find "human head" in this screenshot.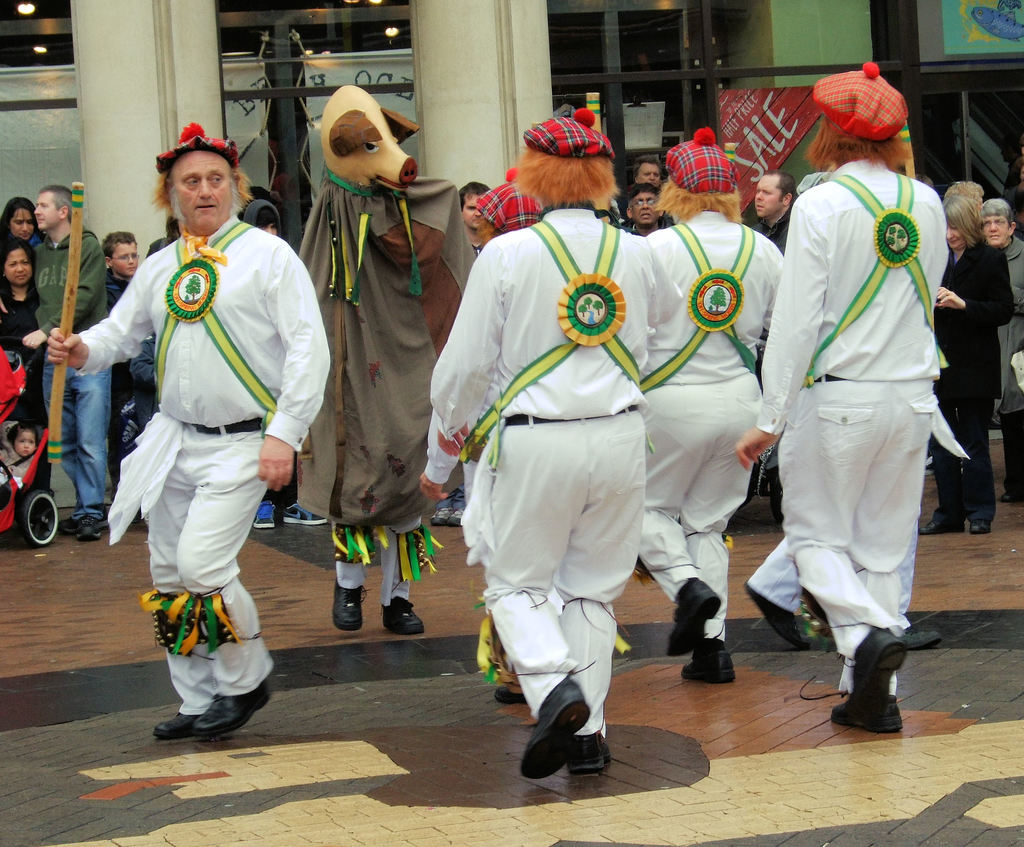
The bounding box for "human head" is (x1=629, y1=190, x2=658, y2=224).
